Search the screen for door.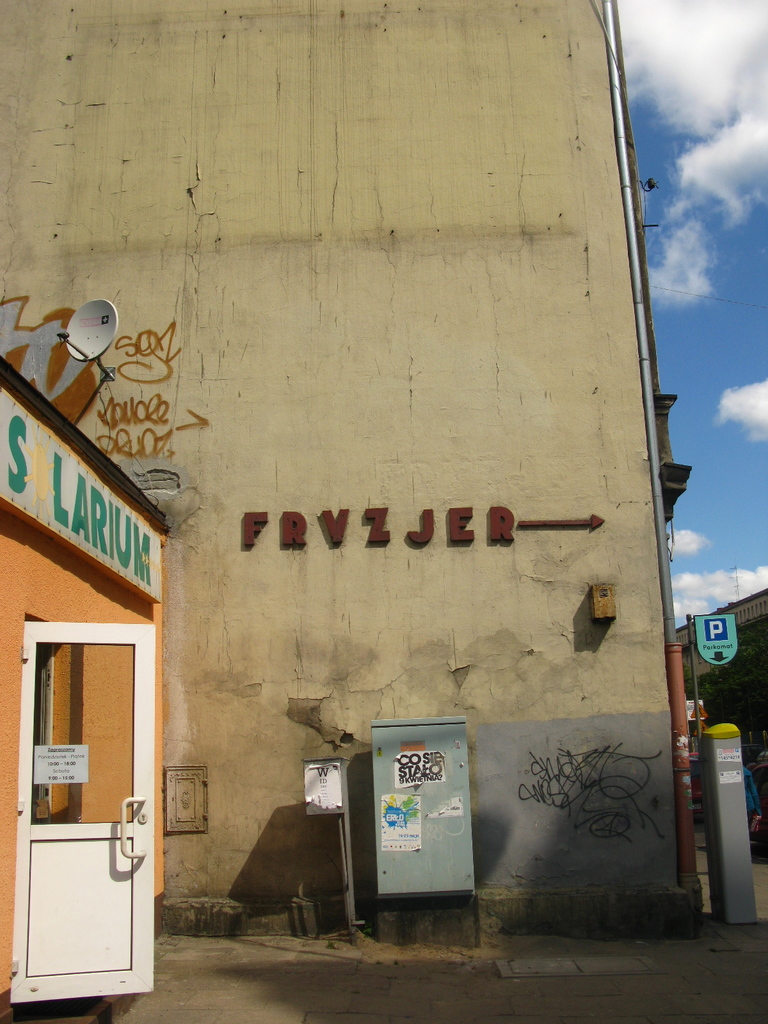
Found at bbox(4, 614, 172, 1000).
